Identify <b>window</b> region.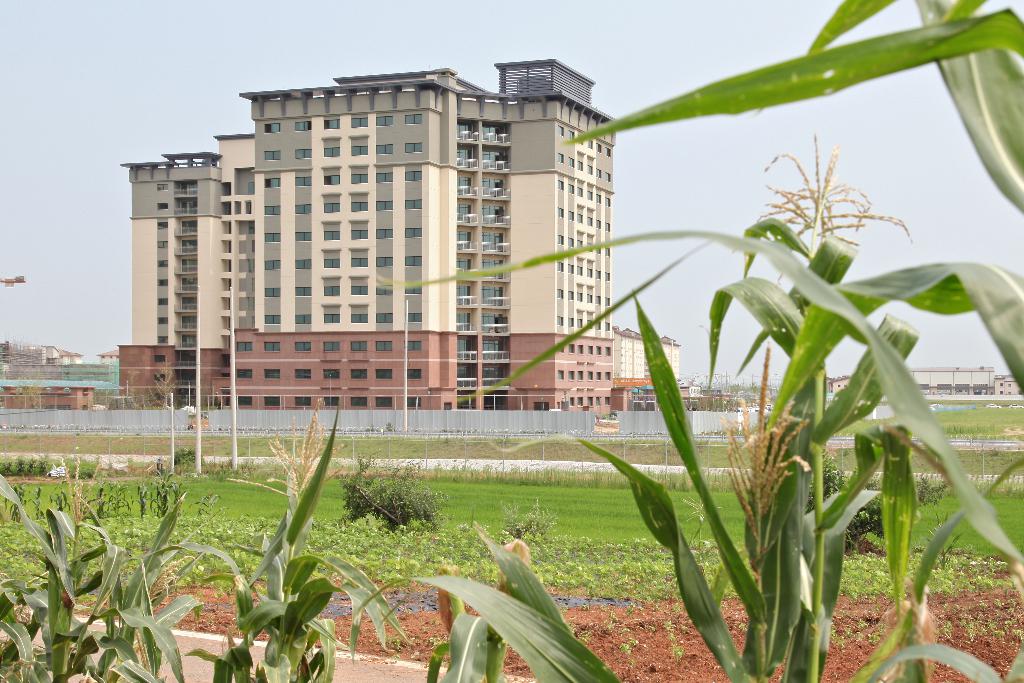
Region: {"x1": 324, "y1": 176, "x2": 339, "y2": 183}.
